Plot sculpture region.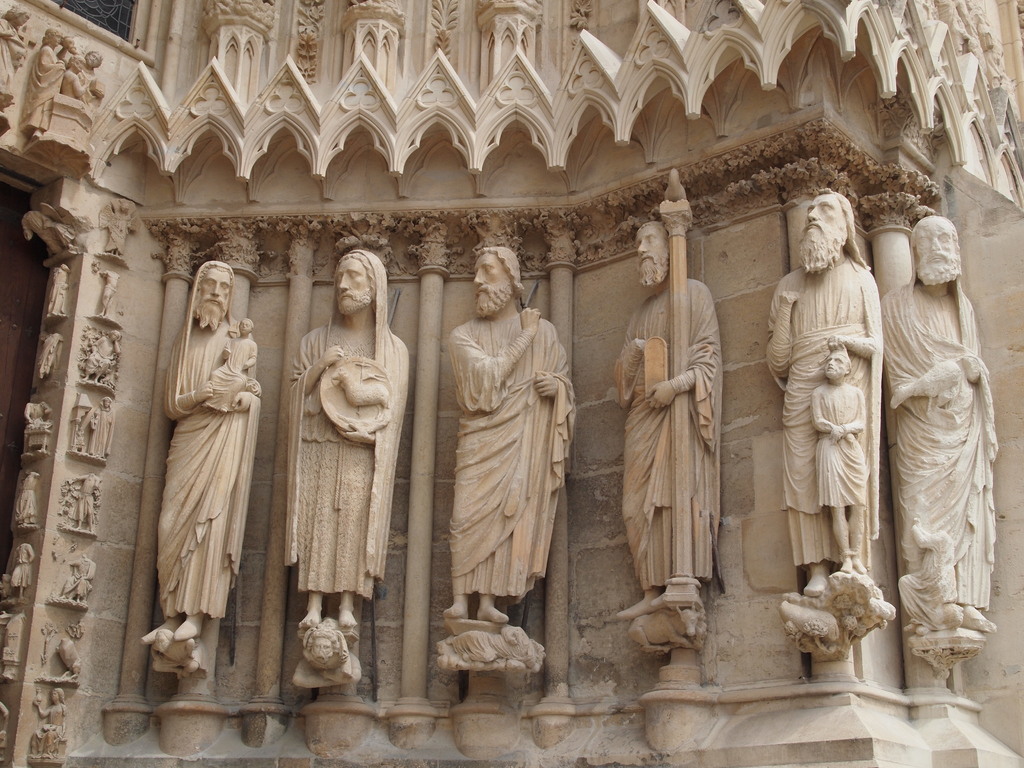
Plotted at box(59, 468, 111, 533).
